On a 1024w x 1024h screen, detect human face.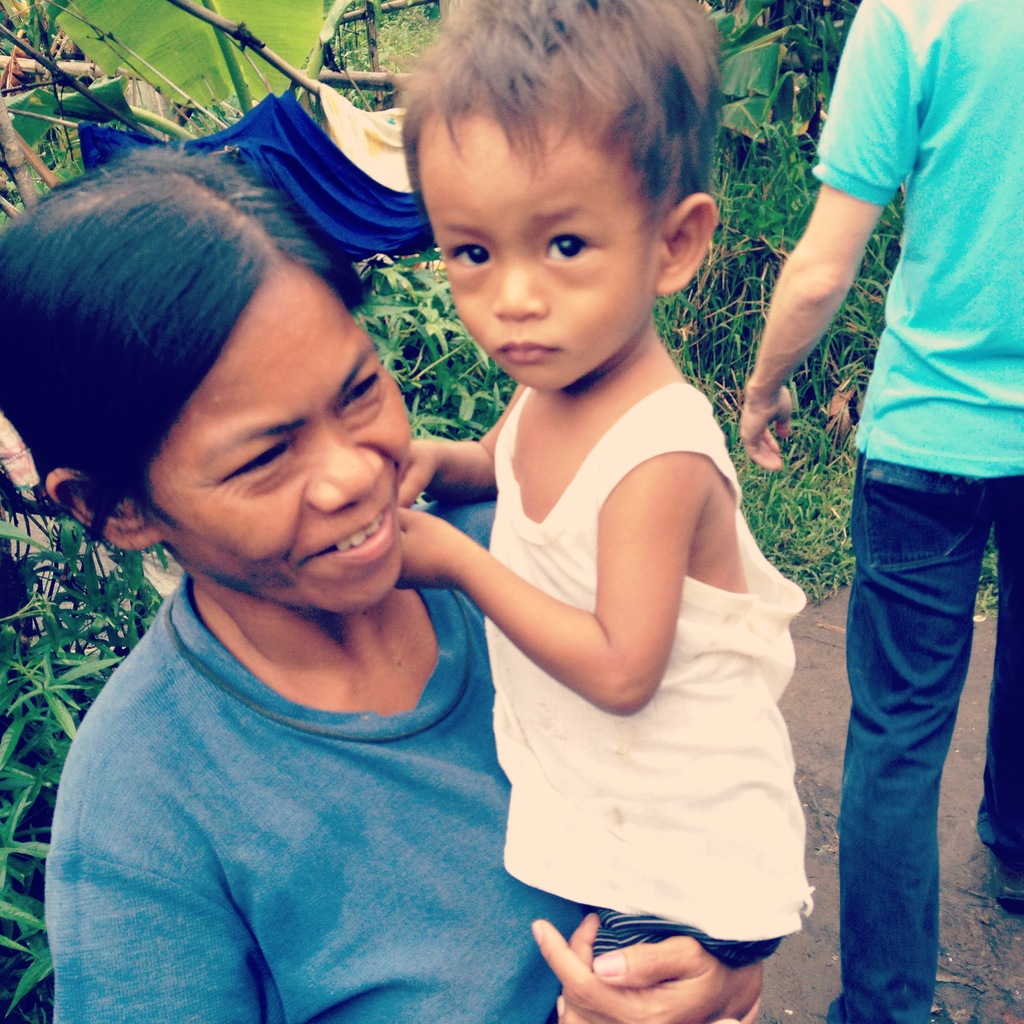
region(413, 106, 661, 392).
